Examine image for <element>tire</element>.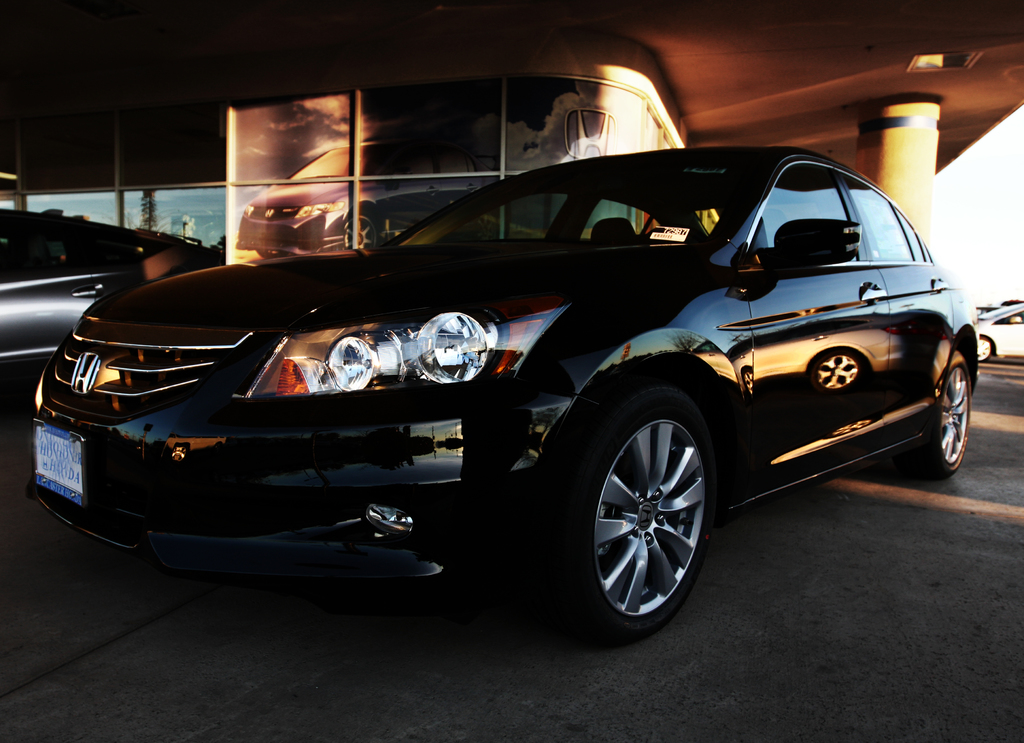
Examination result: {"x1": 543, "y1": 391, "x2": 722, "y2": 649}.
